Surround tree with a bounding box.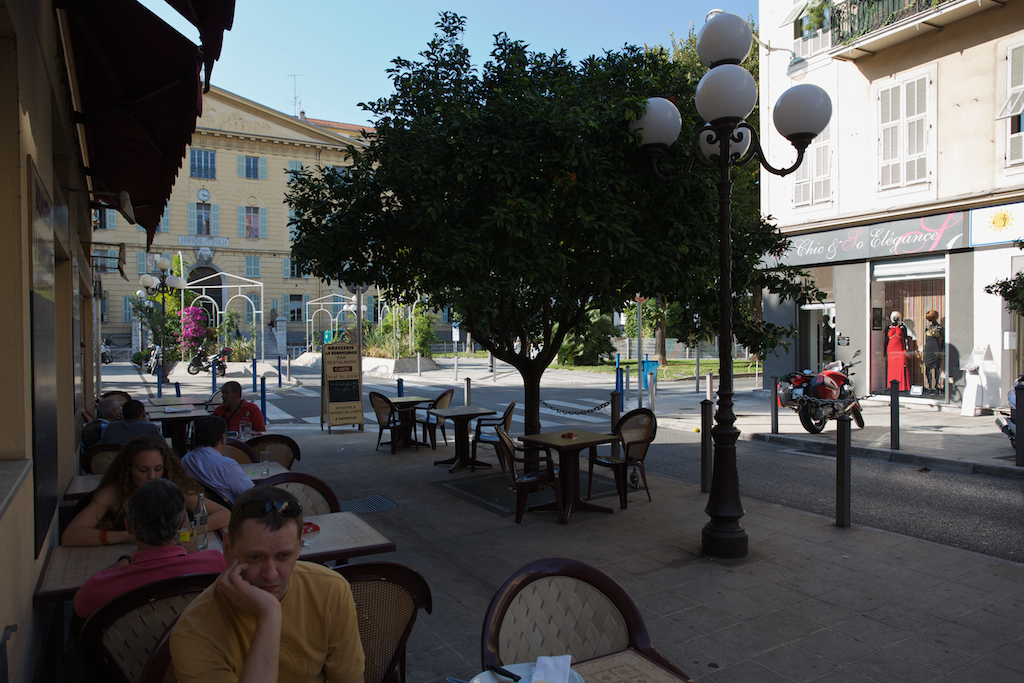
<region>292, 29, 730, 421</region>.
